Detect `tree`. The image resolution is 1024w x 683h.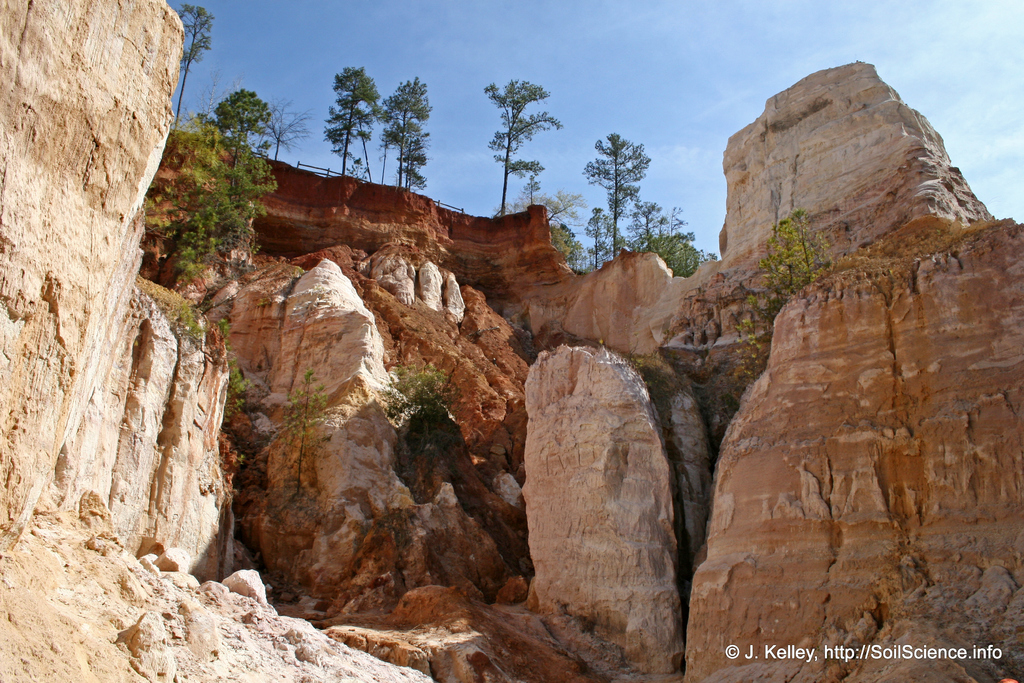
BBox(580, 127, 648, 260).
